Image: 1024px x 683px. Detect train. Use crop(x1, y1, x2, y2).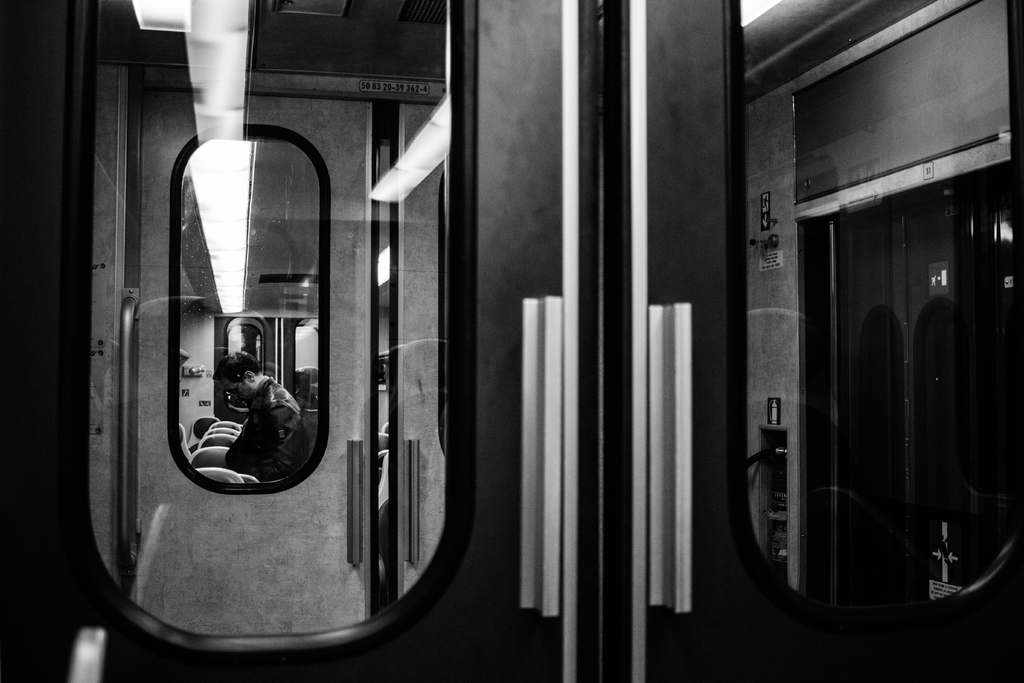
crop(0, 0, 1023, 682).
